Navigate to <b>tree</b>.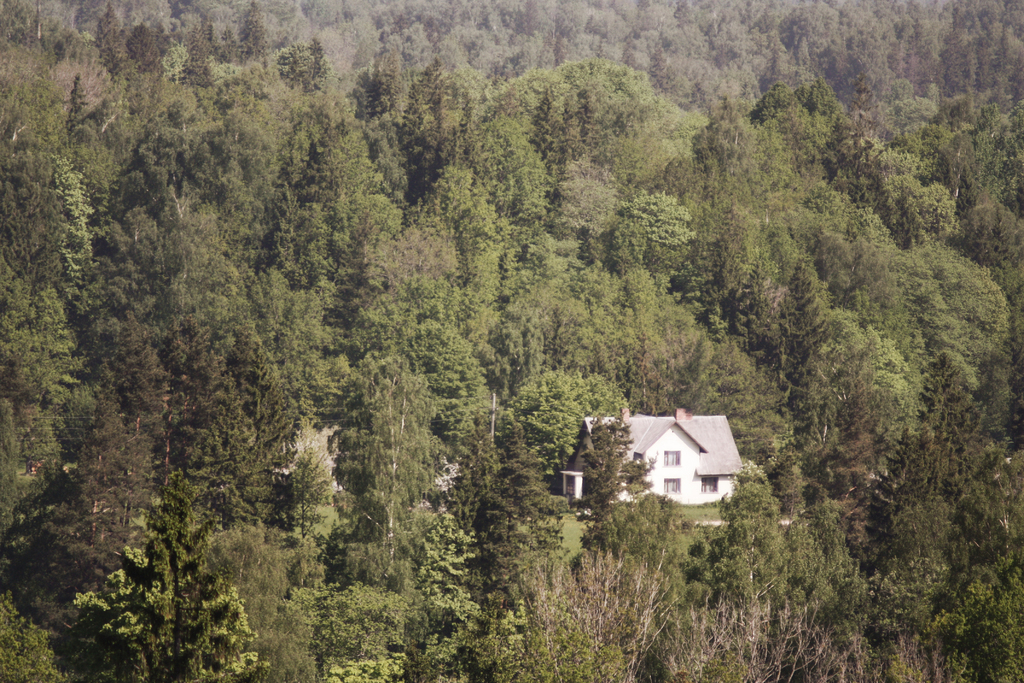
Navigation target: 70,469,257,682.
